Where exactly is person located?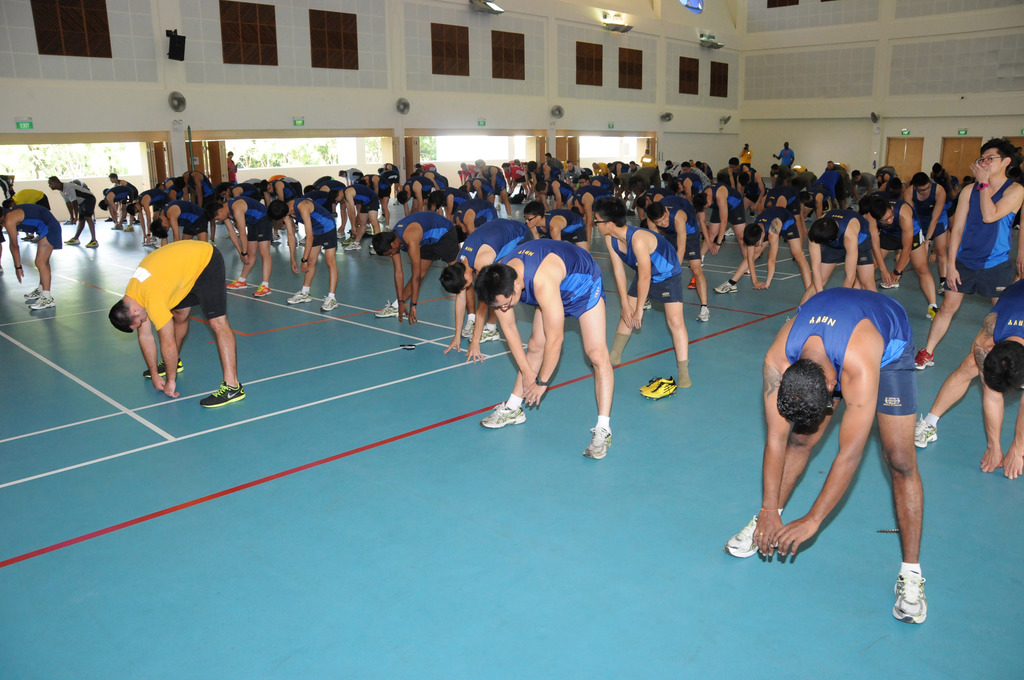
Its bounding box is [x1=113, y1=165, x2=141, y2=231].
